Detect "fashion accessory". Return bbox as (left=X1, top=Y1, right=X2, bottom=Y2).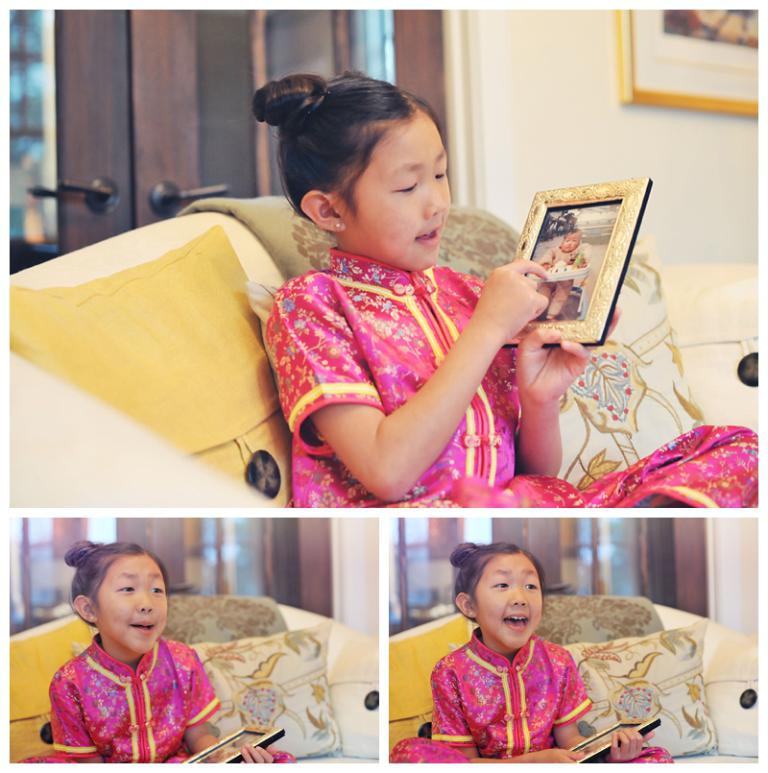
(left=335, top=222, right=339, bottom=229).
